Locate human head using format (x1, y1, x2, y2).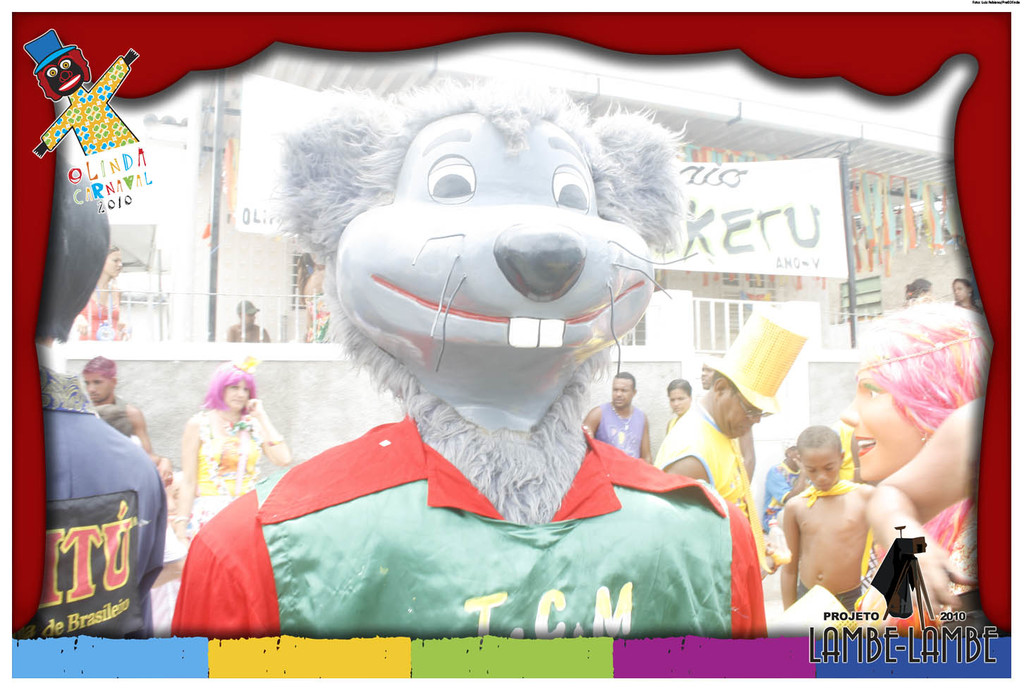
(669, 379, 690, 417).
